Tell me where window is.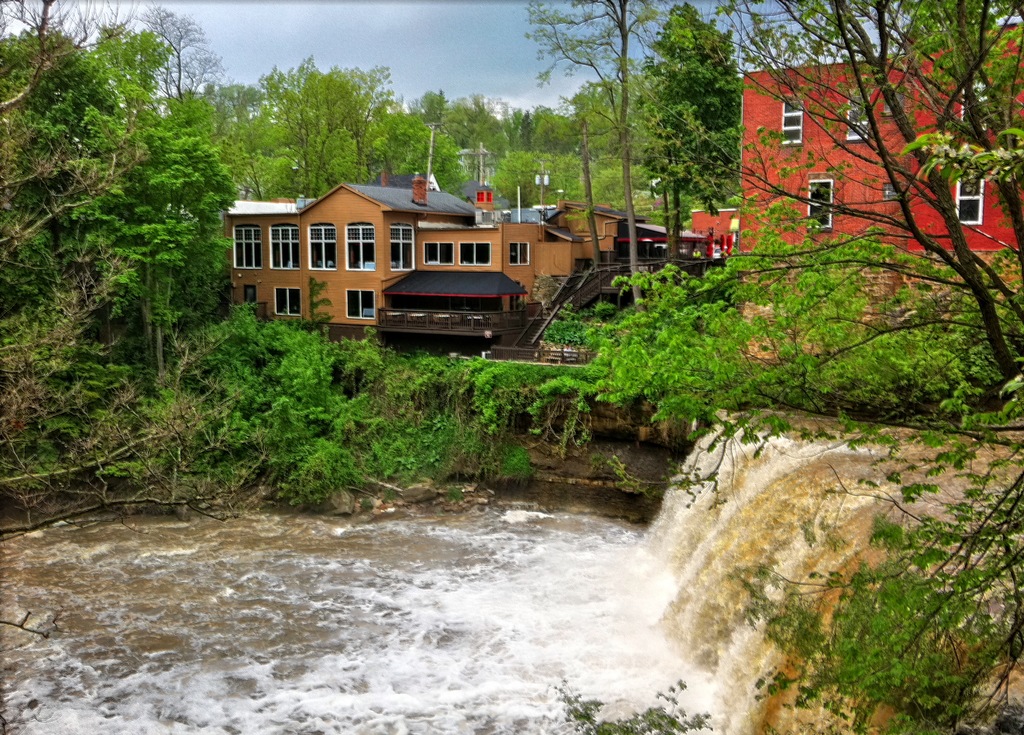
window is at select_region(268, 229, 300, 266).
